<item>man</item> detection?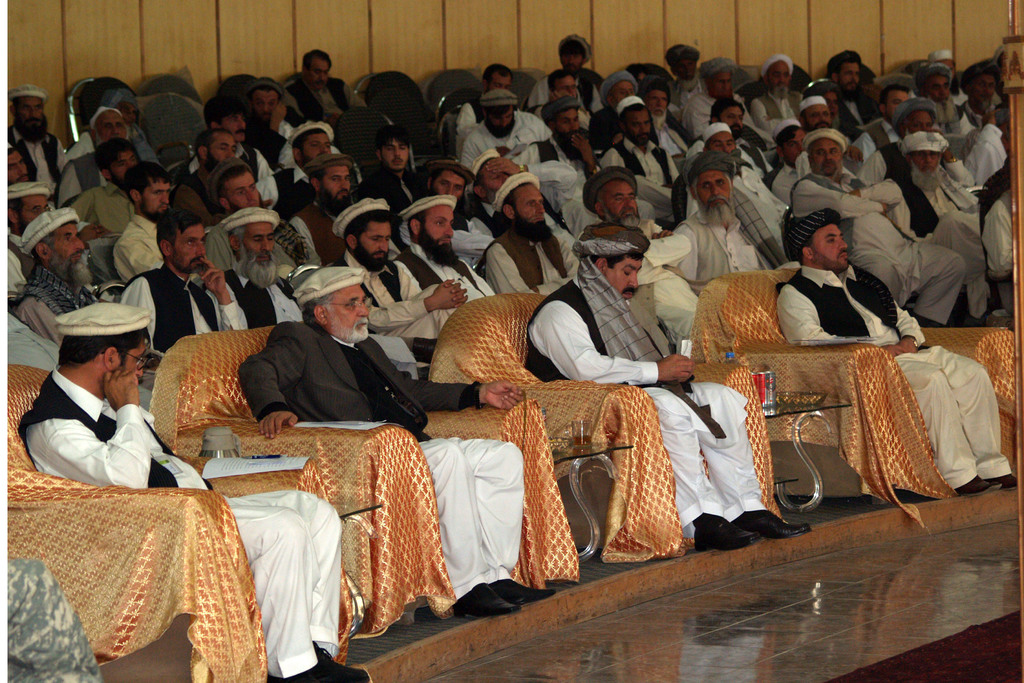
[580, 154, 710, 361]
